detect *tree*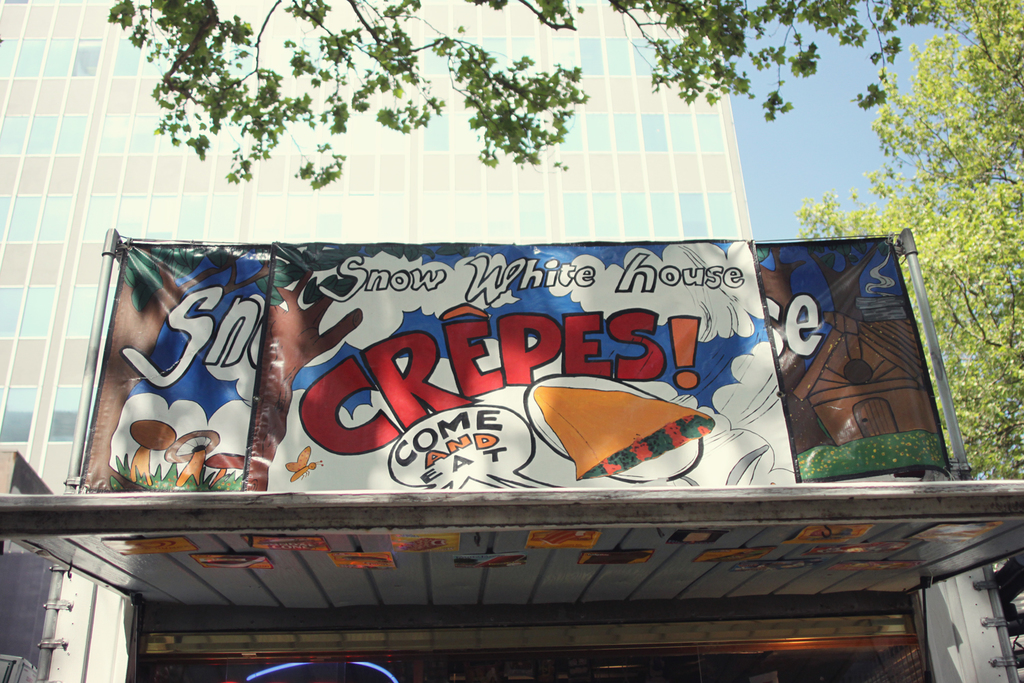
(244, 240, 483, 491)
